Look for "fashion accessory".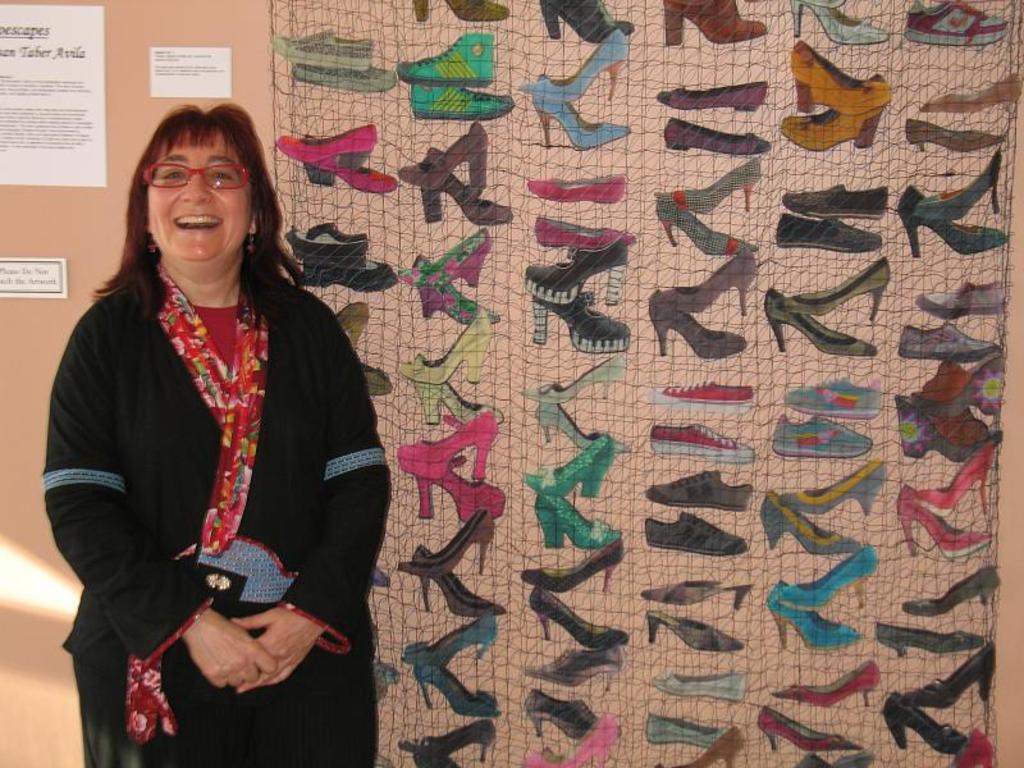
Found: <box>754,703,860,749</box>.
